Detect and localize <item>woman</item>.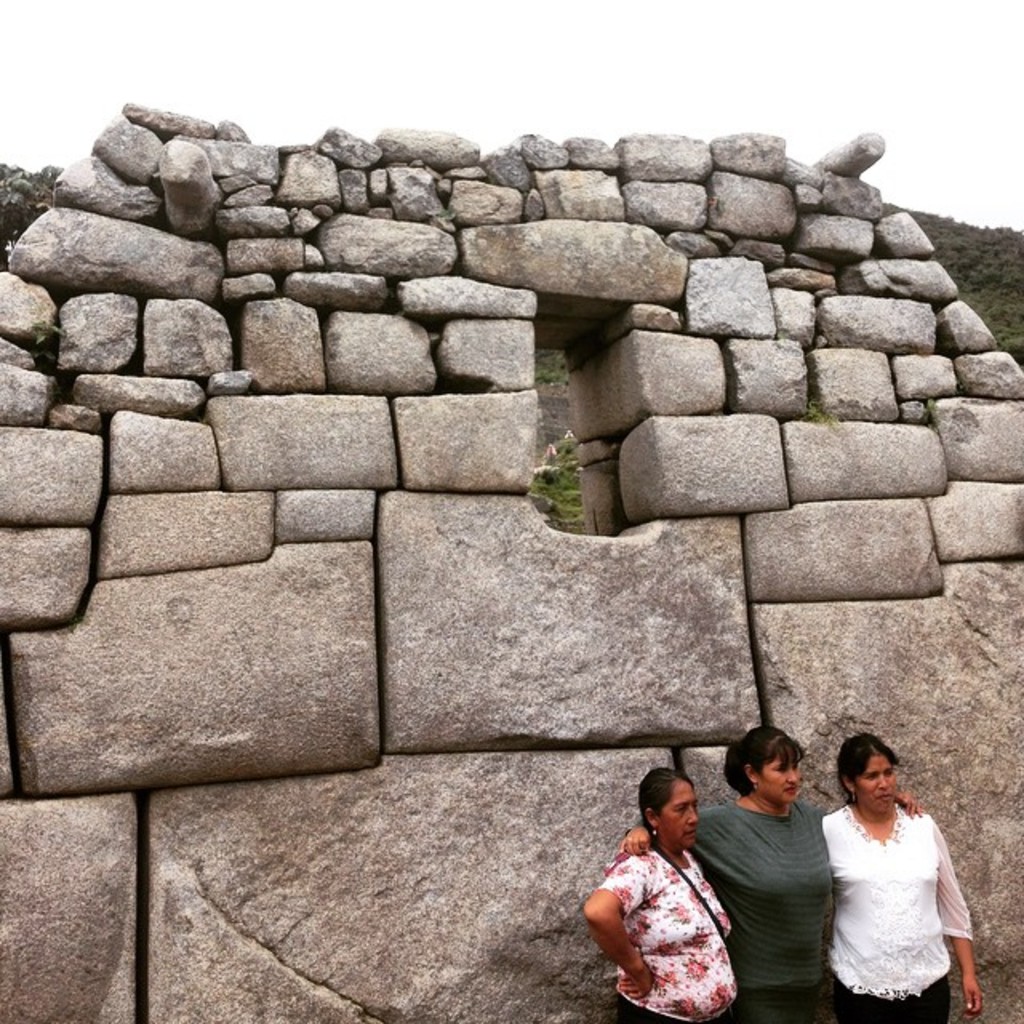
Localized at [626,726,922,1022].
